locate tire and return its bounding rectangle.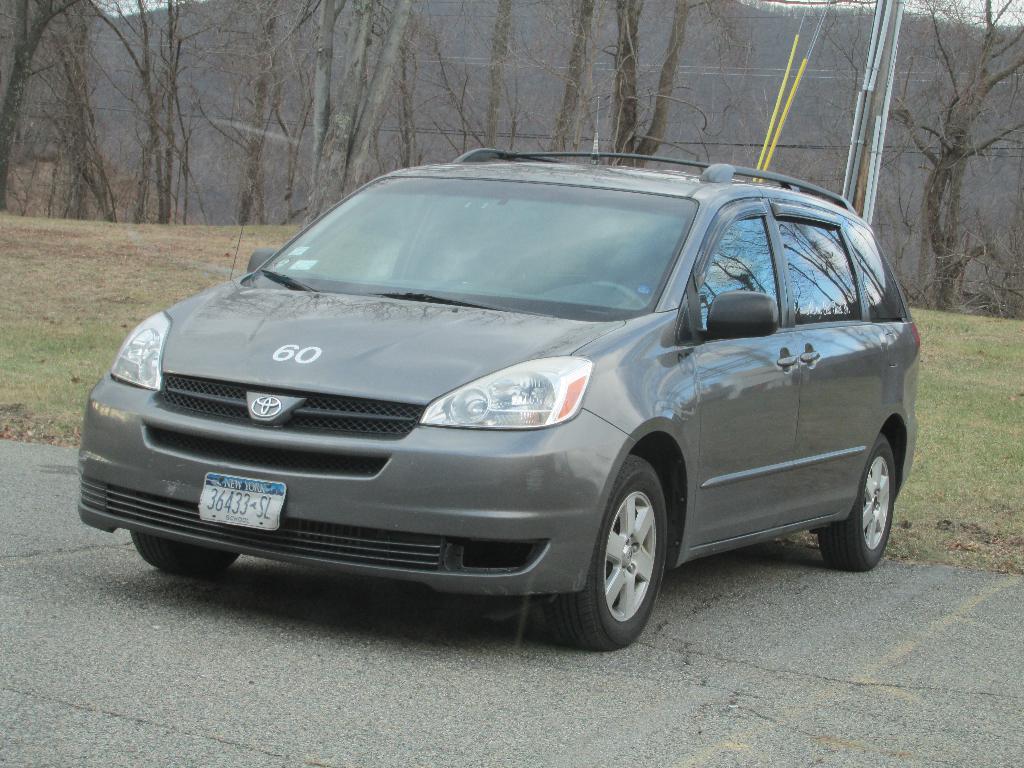
{"x1": 819, "y1": 436, "x2": 893, "y2": 572}.
